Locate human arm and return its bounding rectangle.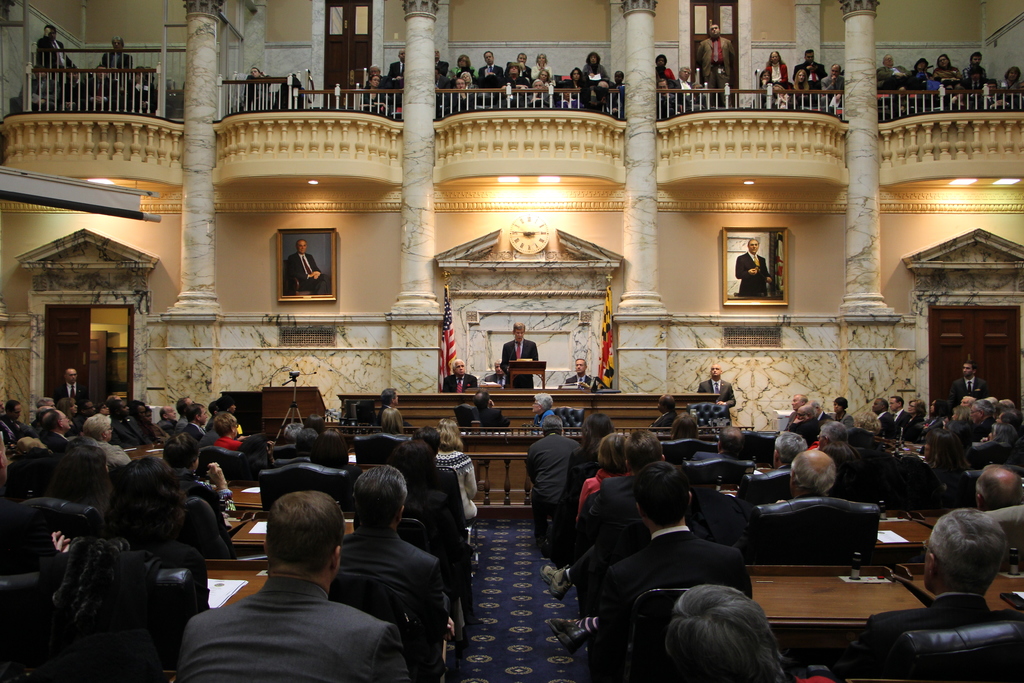
311, 253, 321, 281.
